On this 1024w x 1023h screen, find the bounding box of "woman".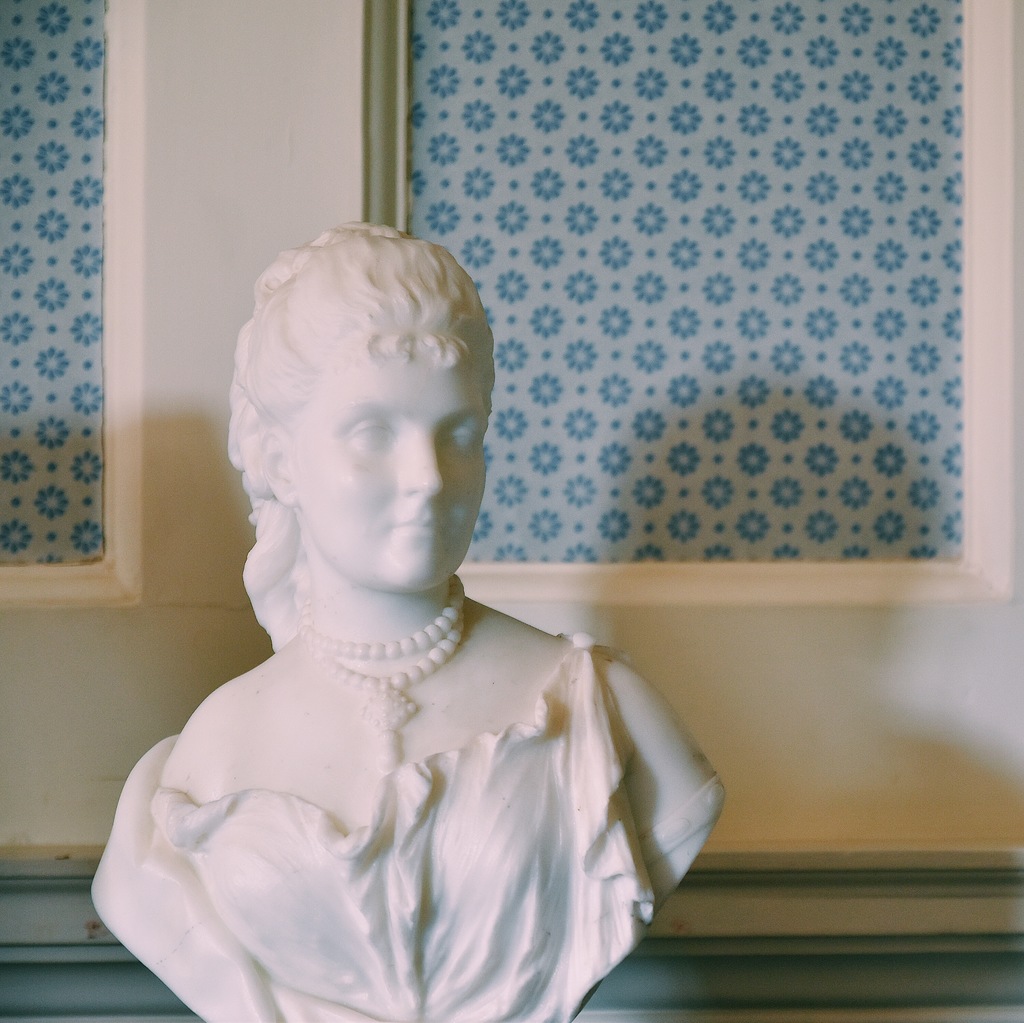
Bounding box: {"x1": 68, "y1": 211, "x2": 740, "y2": 1022}.
